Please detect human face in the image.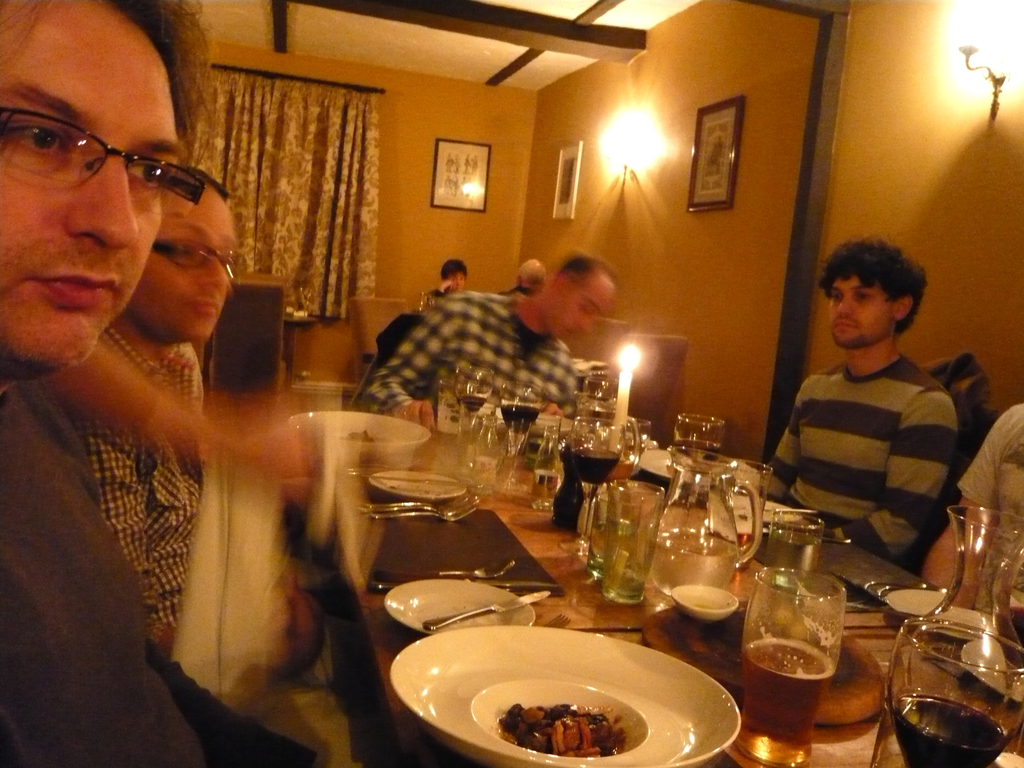
[left=144, top=192, right=236, bottom=338].
